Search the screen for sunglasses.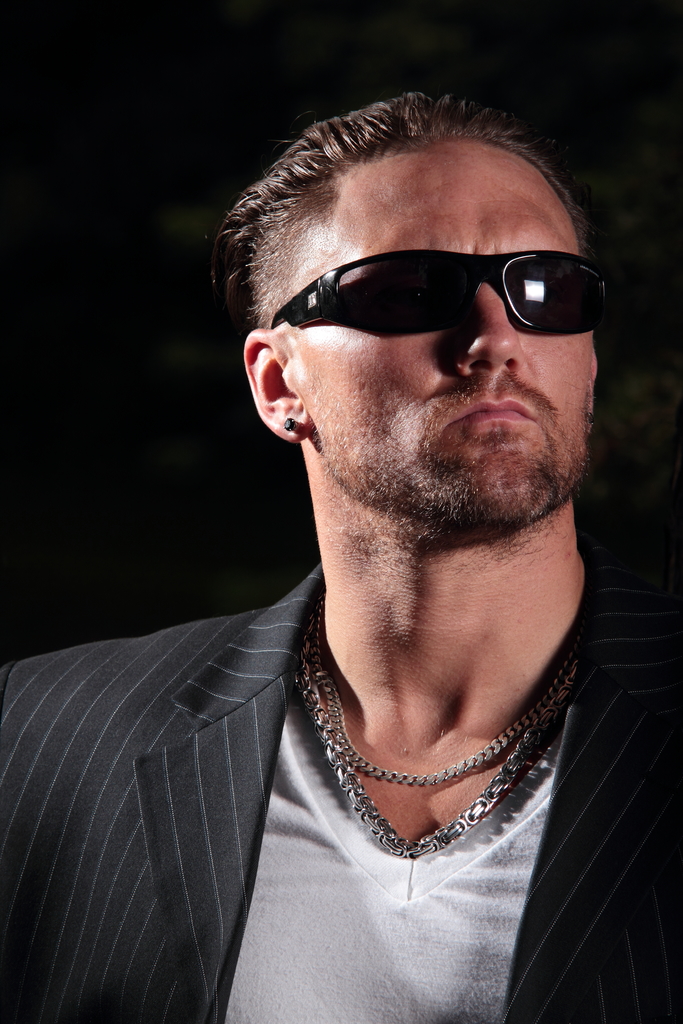
Found at Rect(259, 250, 614, 352).
